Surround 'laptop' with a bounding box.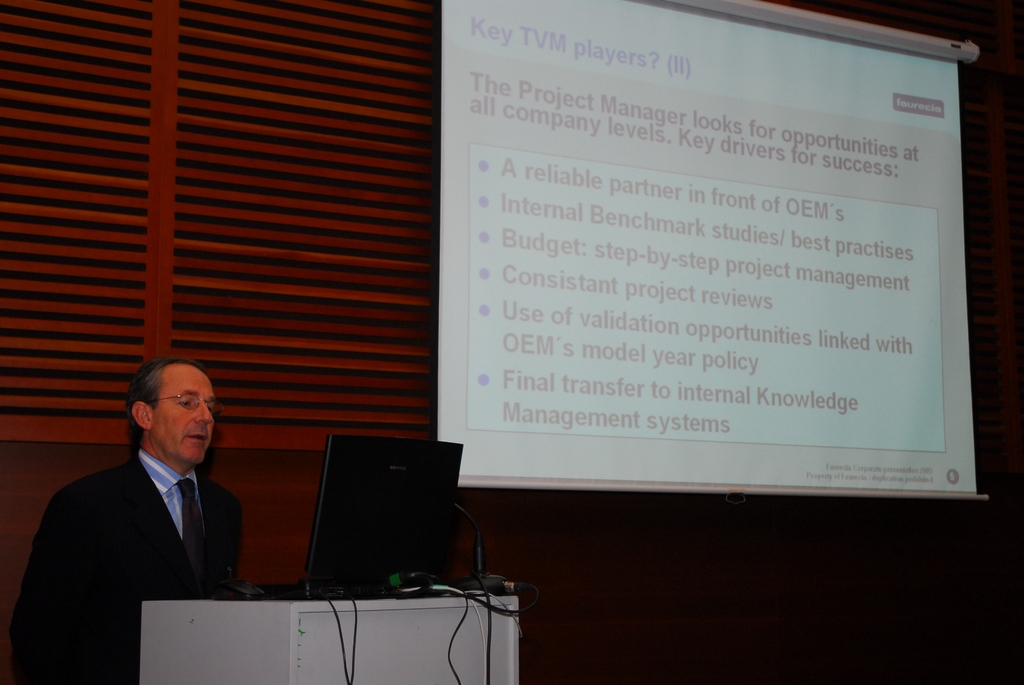
pyautogui.locateOnScreen(268, 441, 466, 618).
